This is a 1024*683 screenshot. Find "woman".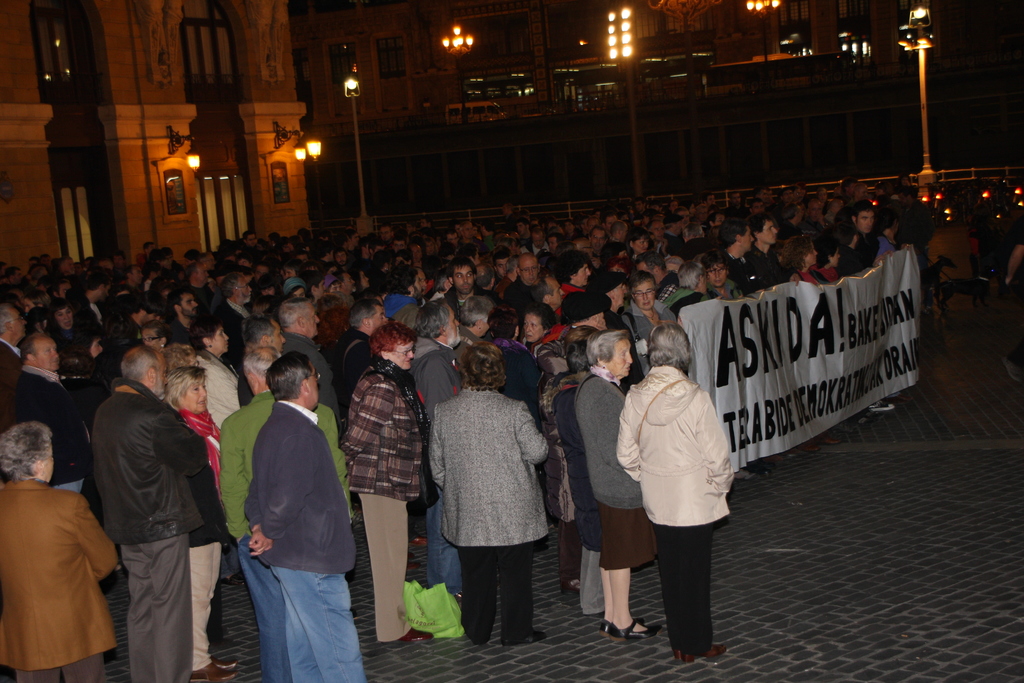
Bounding box: Rect(52, 301, 106, 374).
